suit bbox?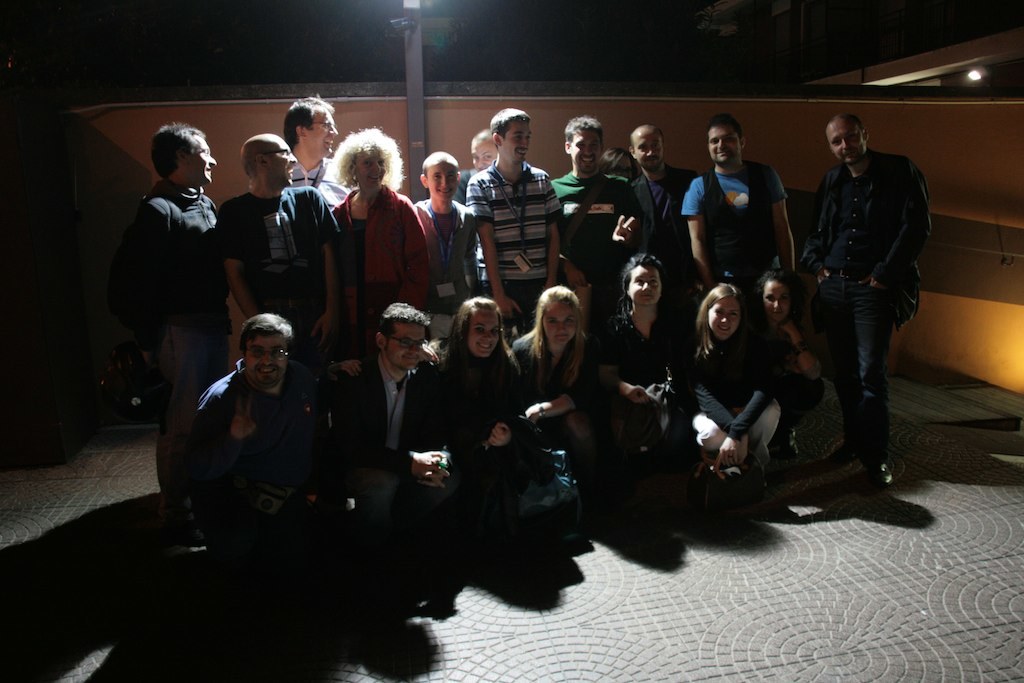
left=315, top=348, right=440, bottom=546
